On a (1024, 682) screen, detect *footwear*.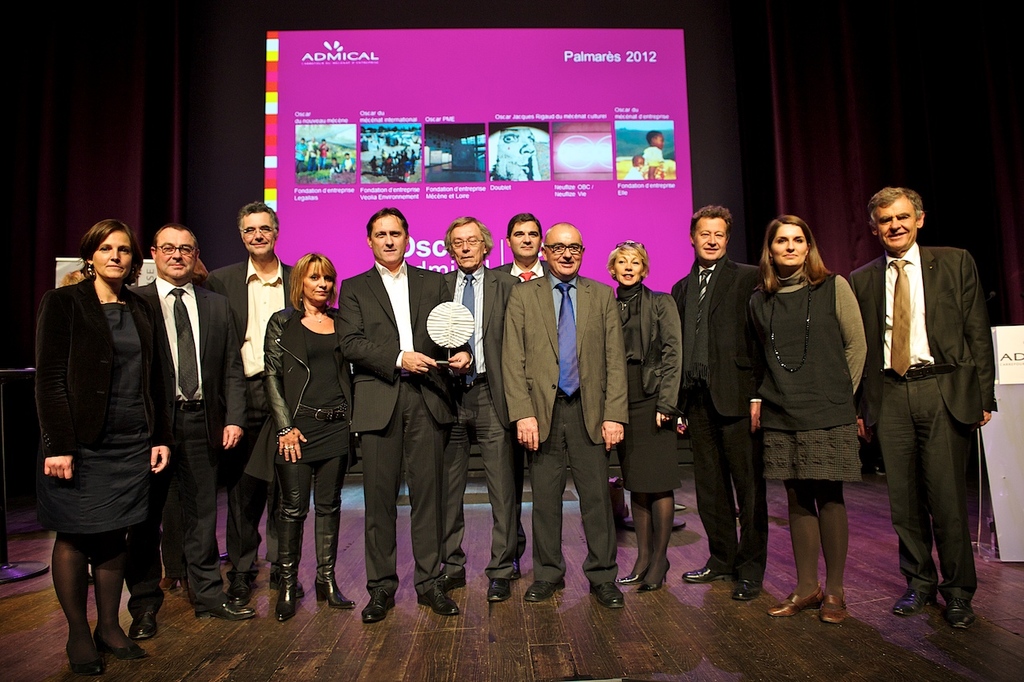
rect(511, 559, 521, 582).
